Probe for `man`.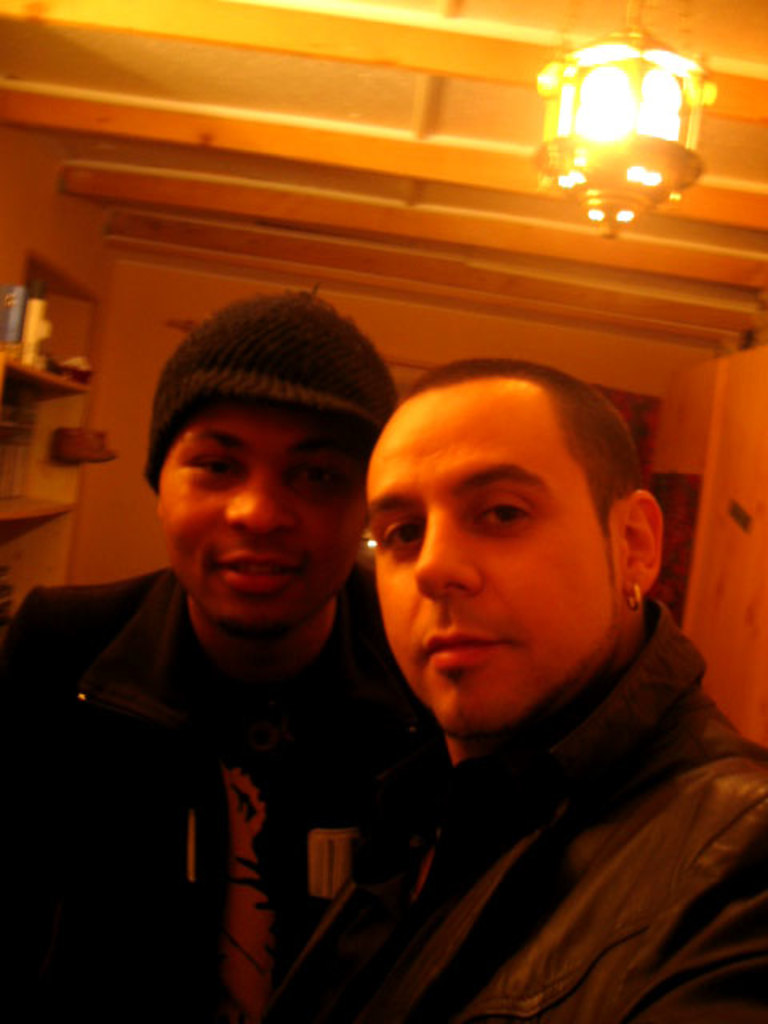
Probe result: bbox=(0, 280, 450, 1022).
